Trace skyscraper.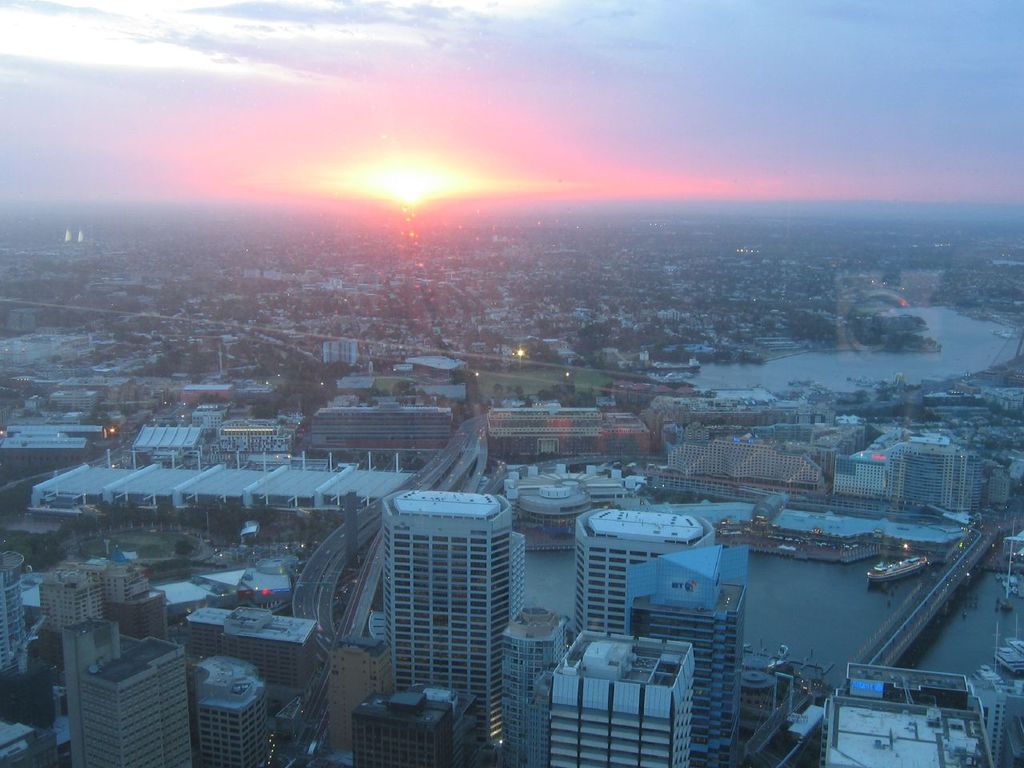
Traced to [x1=183, y1=604, x2=330, y2=727].
